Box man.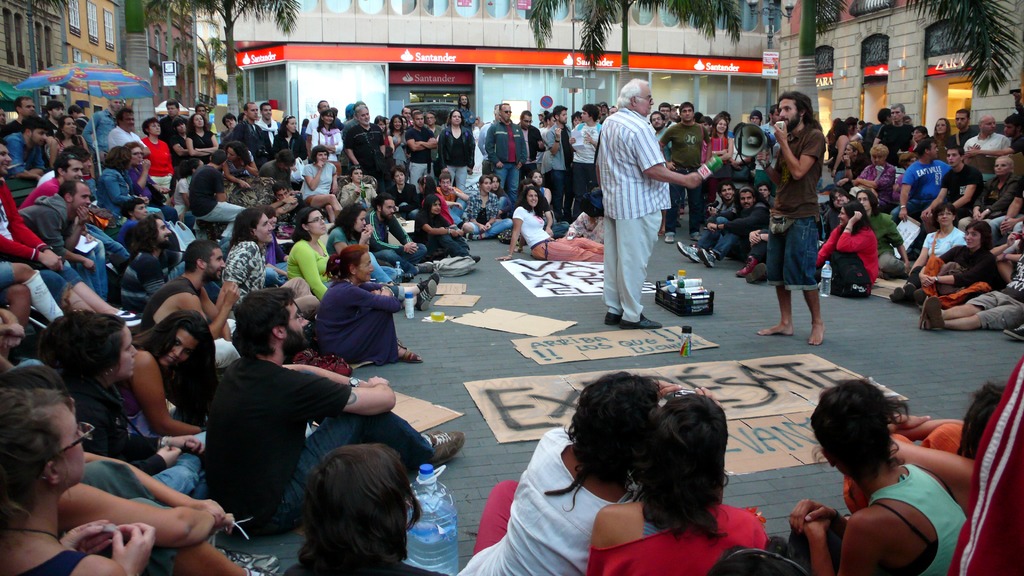
locate(189, 148, 246, 244).
